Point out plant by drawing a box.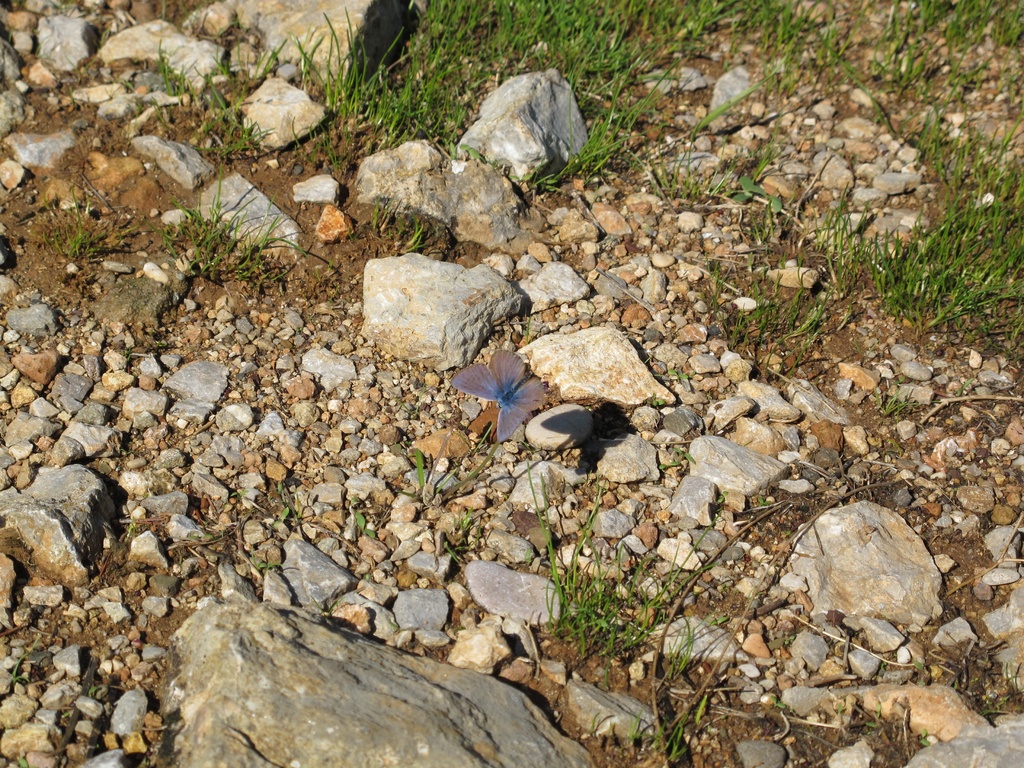
bbox(392, 440, 504, 505).
